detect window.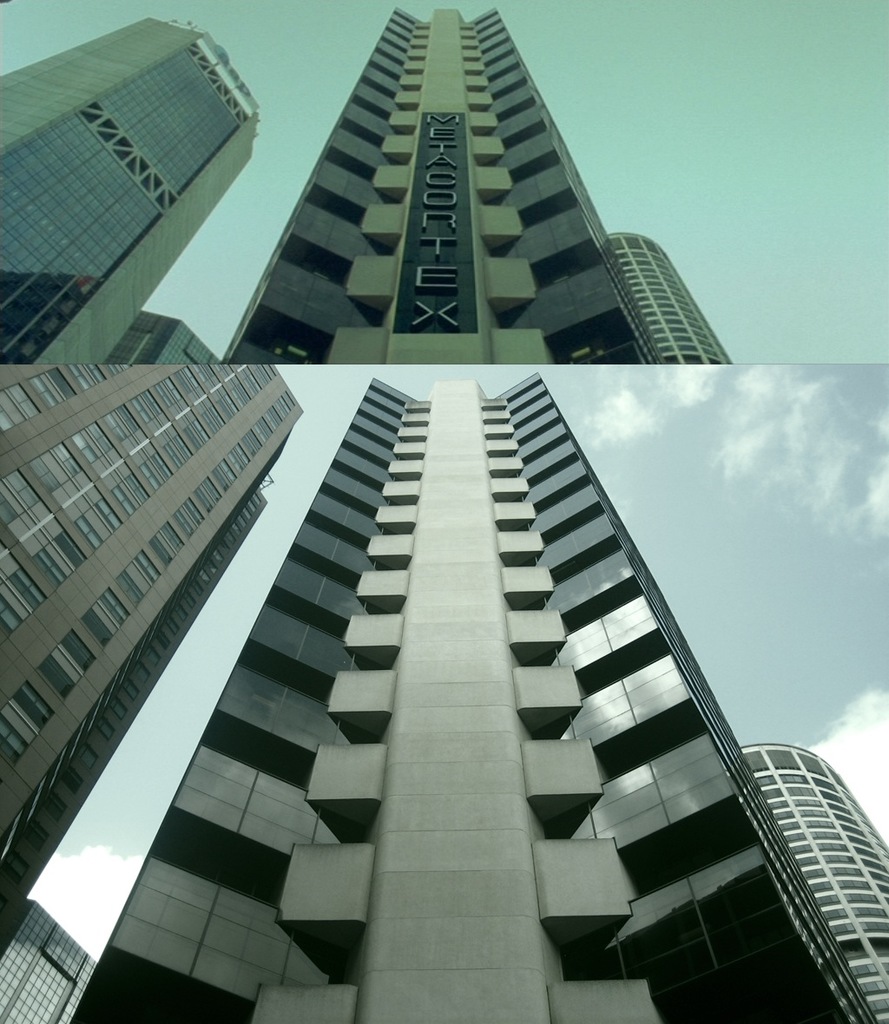
Detected at 701,340,714,351.
